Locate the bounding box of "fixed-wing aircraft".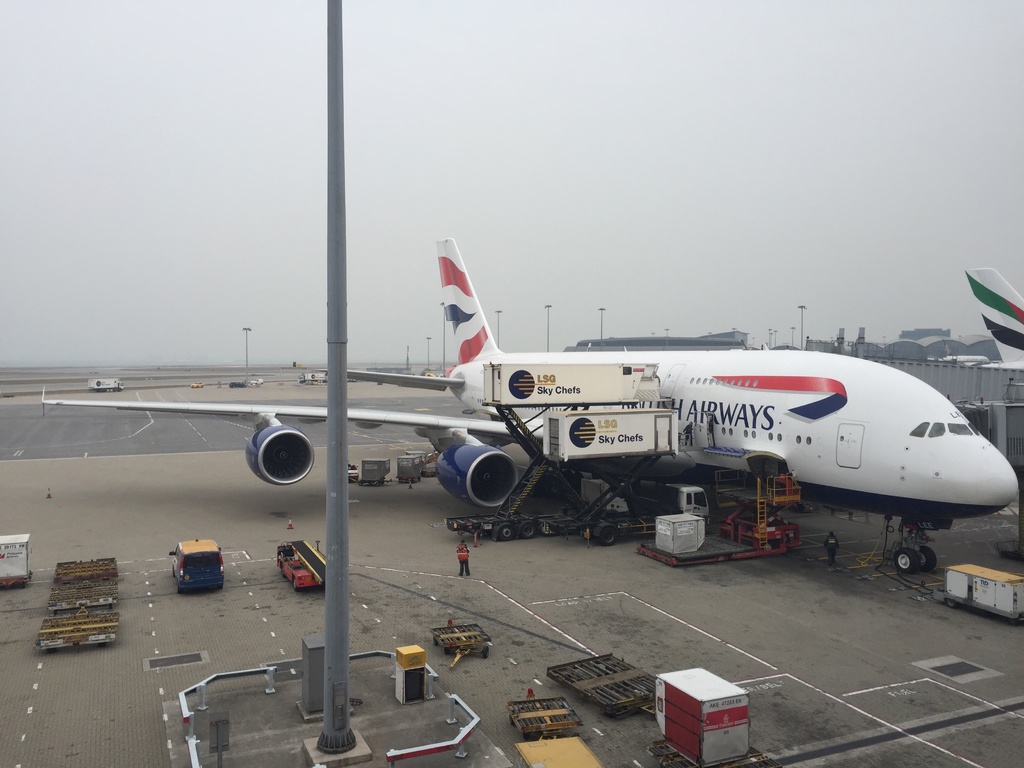
Bounding box: 40/236/1023/572.
